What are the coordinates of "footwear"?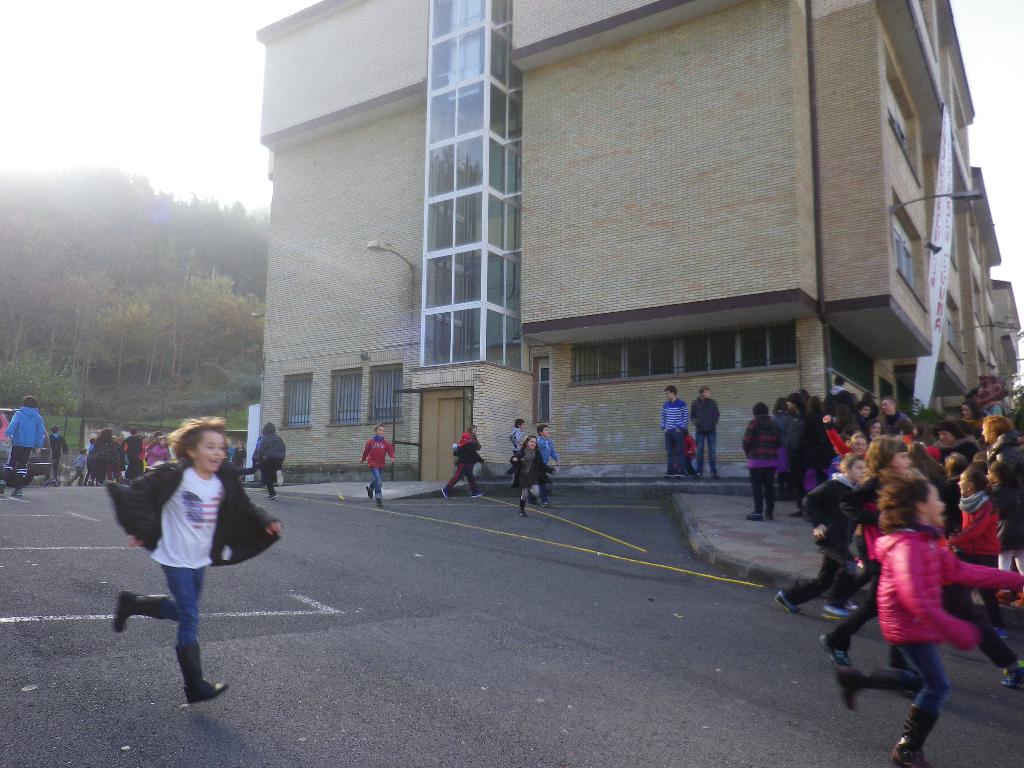
detection(713, 474, 718, 479).
